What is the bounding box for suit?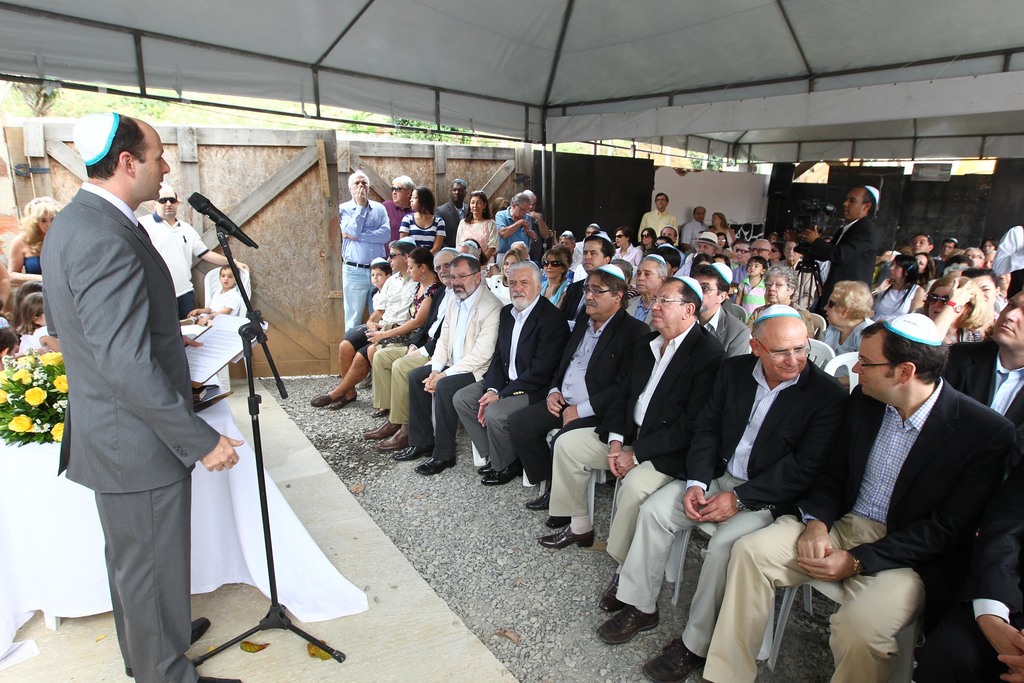
{"x1": 805, "y1": 202, "x2": 878, "y2": 293}.
